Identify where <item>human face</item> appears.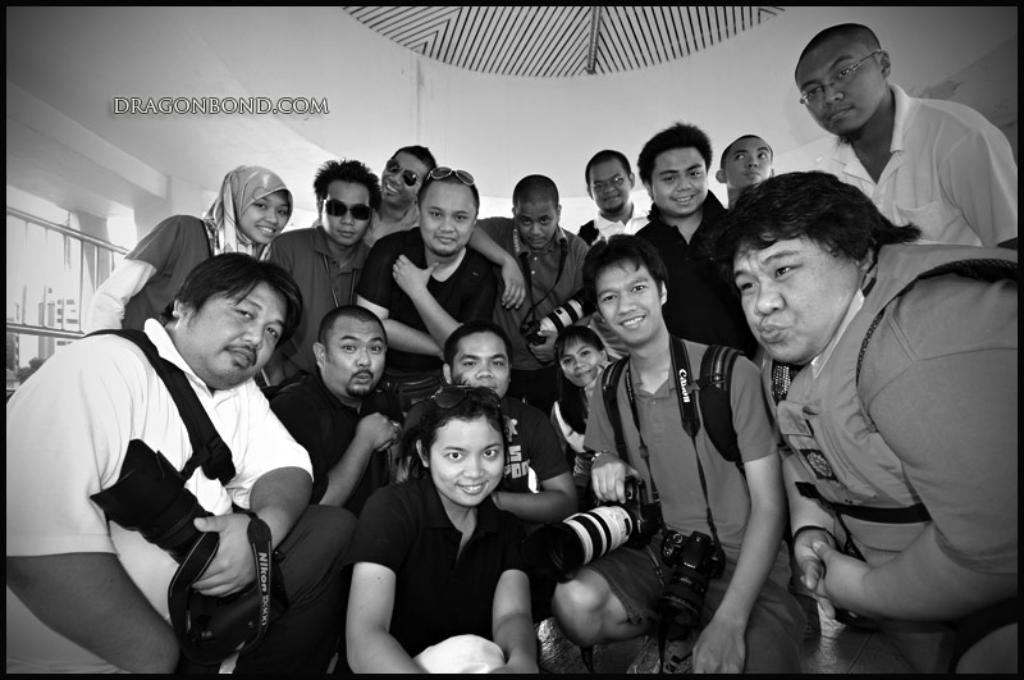
Appears at [320, 179, 372, 246].
